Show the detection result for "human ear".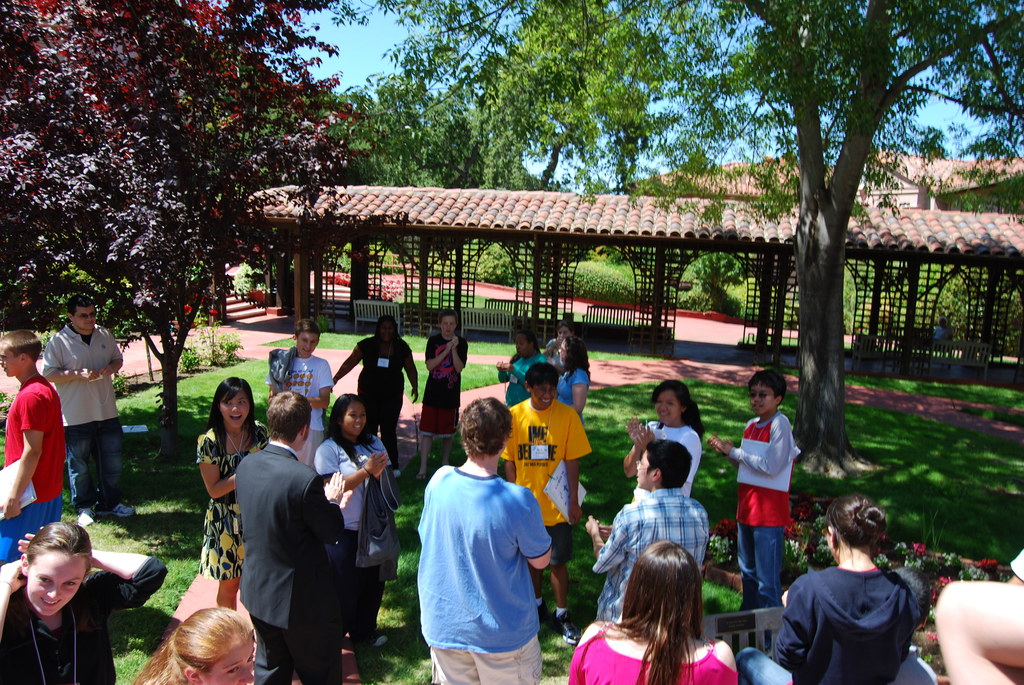
bbox=[20, 352, 27, 363].
